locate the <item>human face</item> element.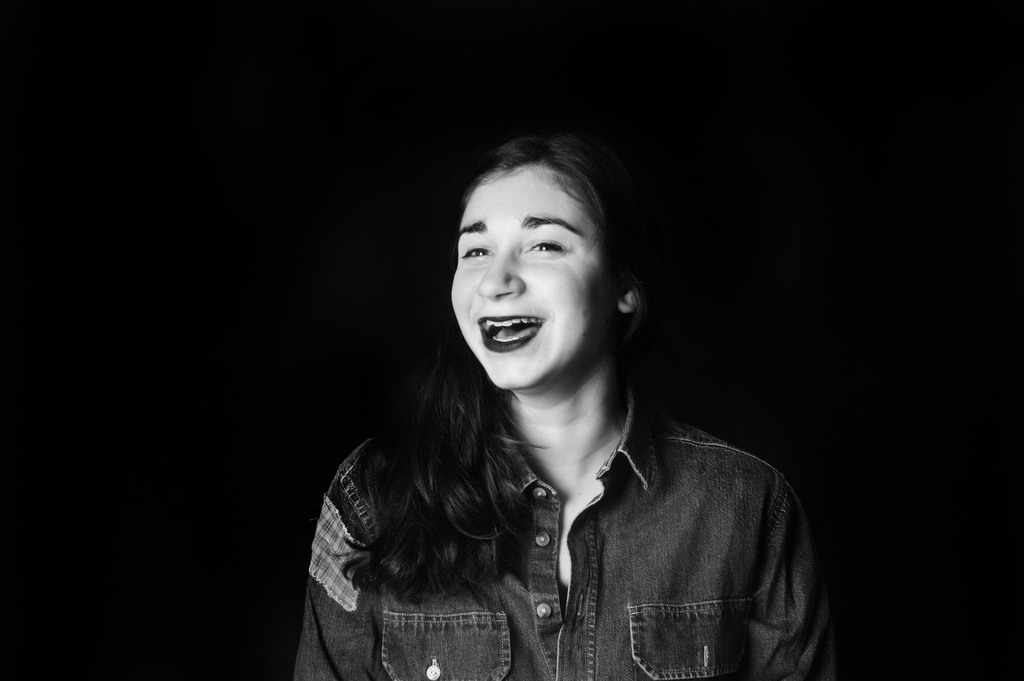
Element bbox: x1=451, y1=160, x2=614, y2=392.
